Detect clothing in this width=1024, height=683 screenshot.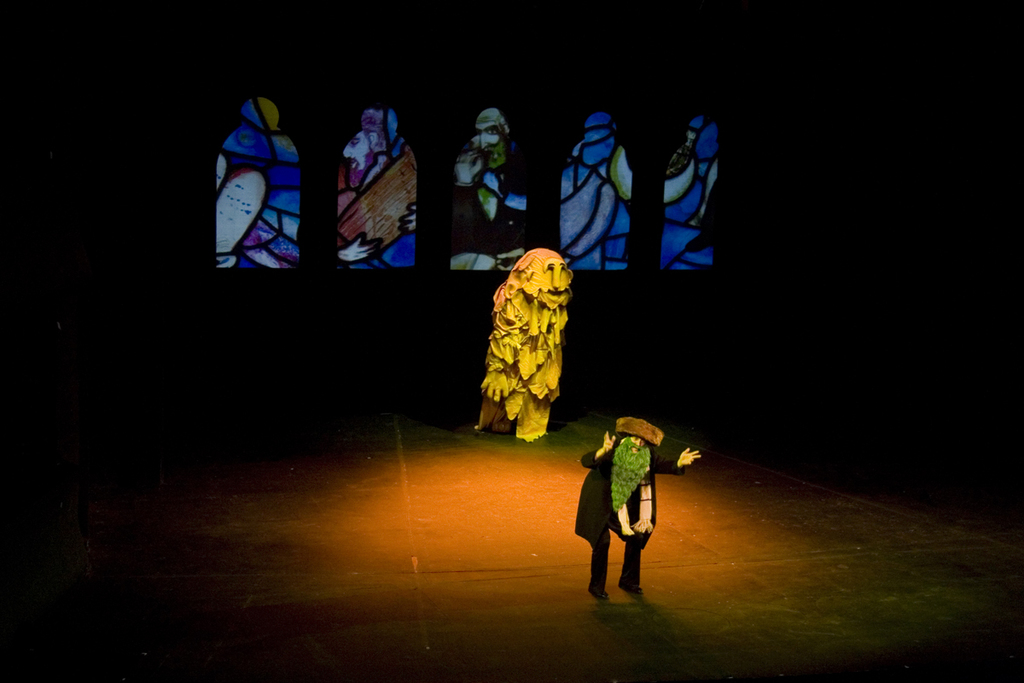
Detection: x1=584 y1=437 x2=689 y2=603.
